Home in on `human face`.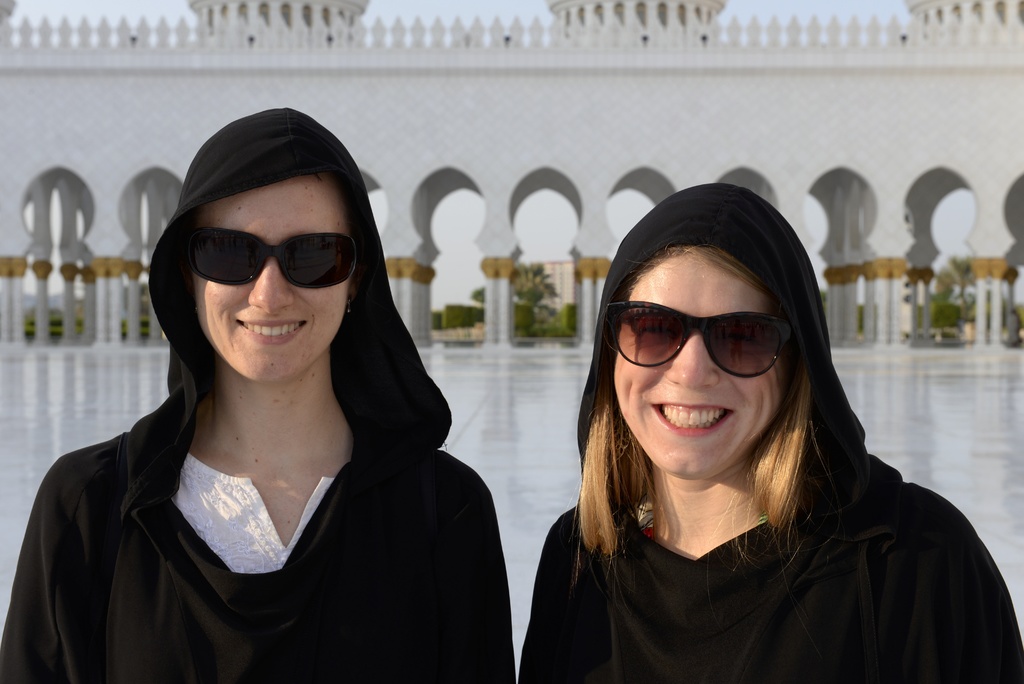
Homed in at [x1=190, y1=170, x2=356, y2=386].
